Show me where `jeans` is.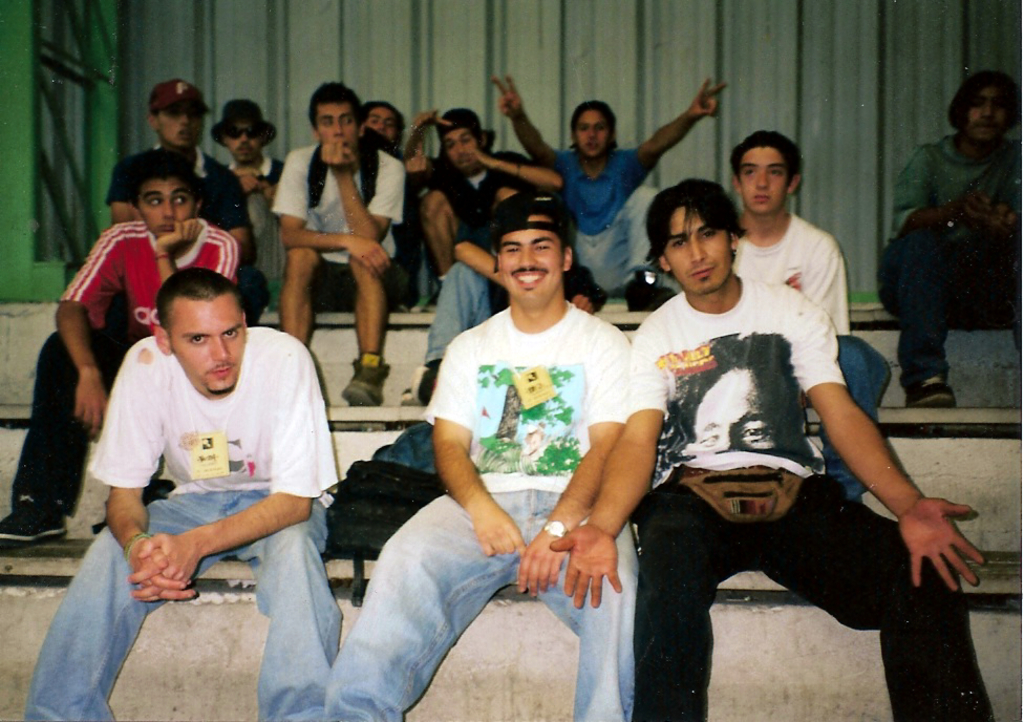
`jeans` is at bbox=[873, 218, 1023, 381].
